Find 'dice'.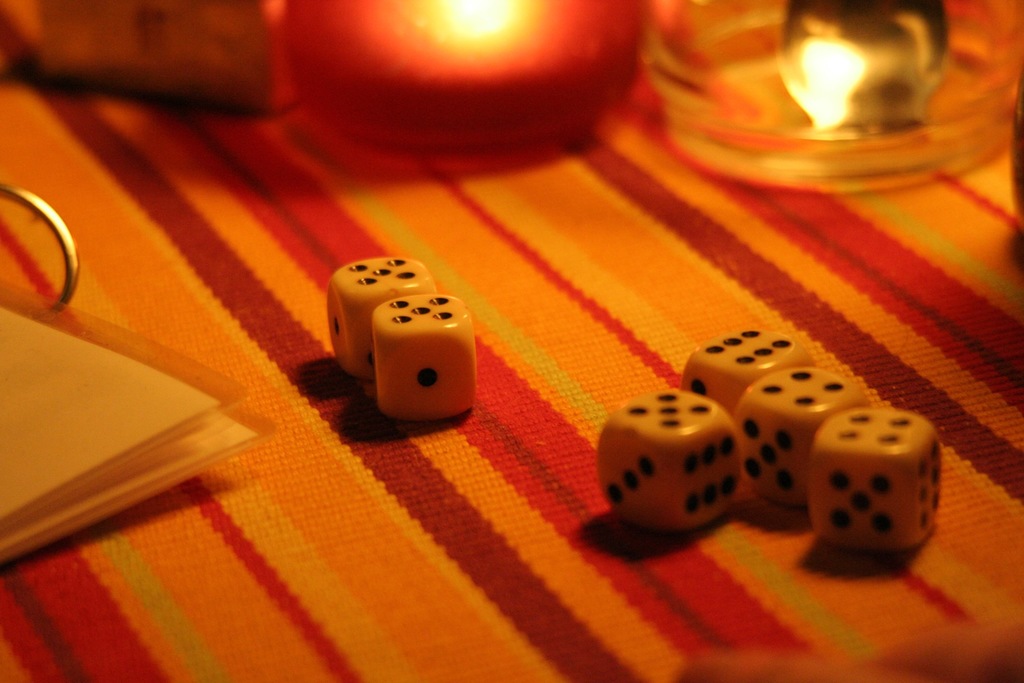
803 400 943 554.
